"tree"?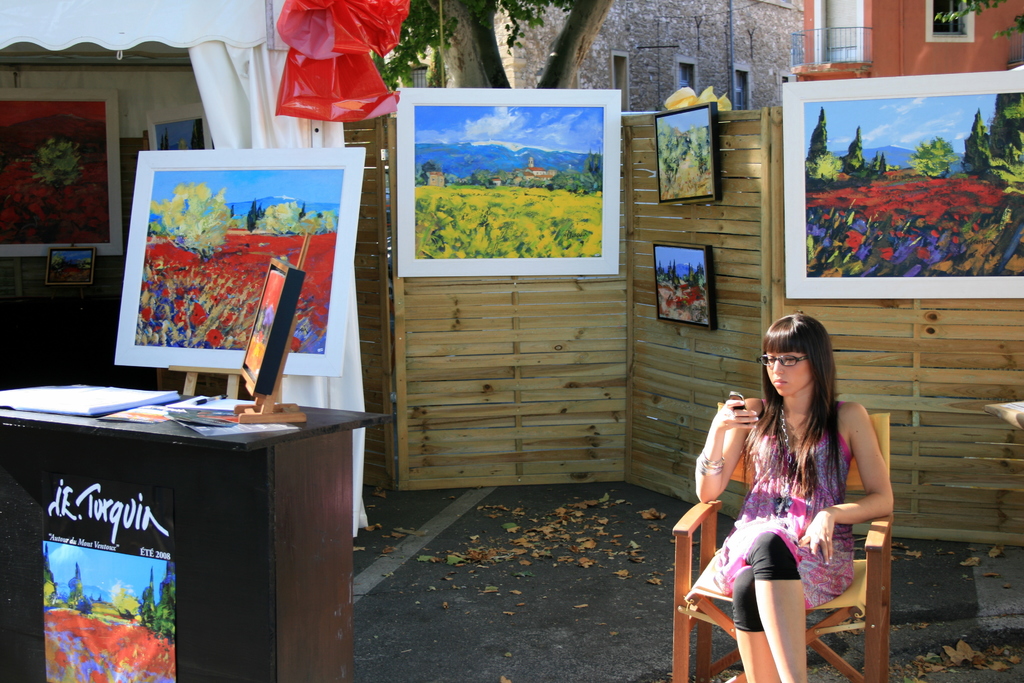
Rect(138, 571, 152, 629)
